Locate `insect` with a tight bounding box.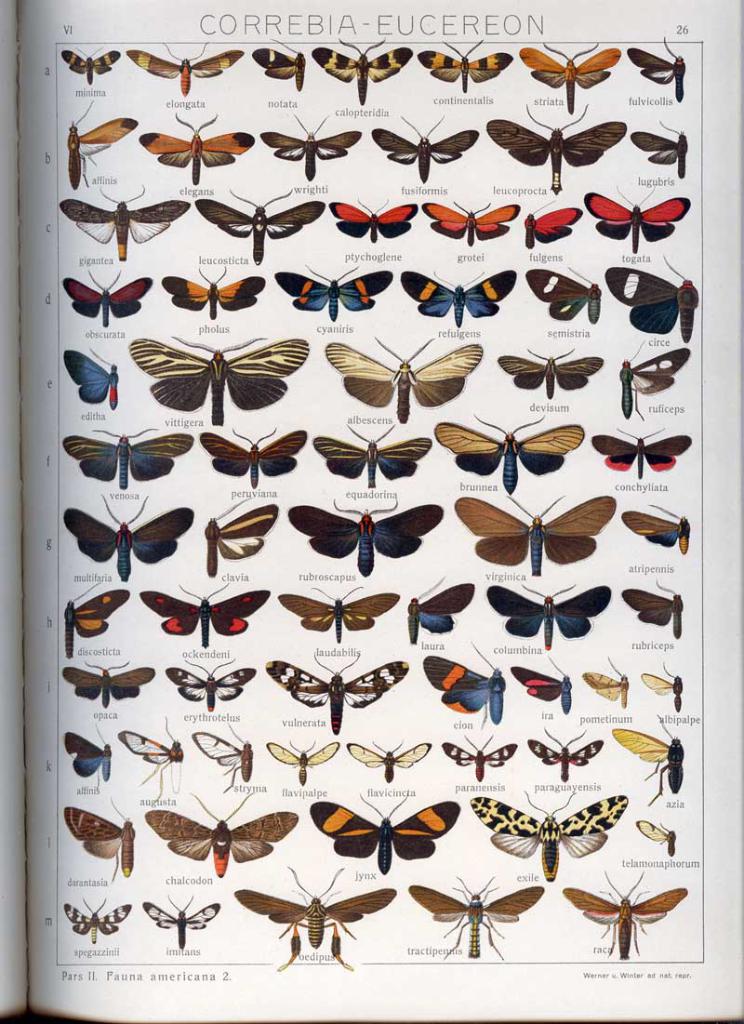
pyautogui.locateOnScreen(63, 428, 193, 491).
